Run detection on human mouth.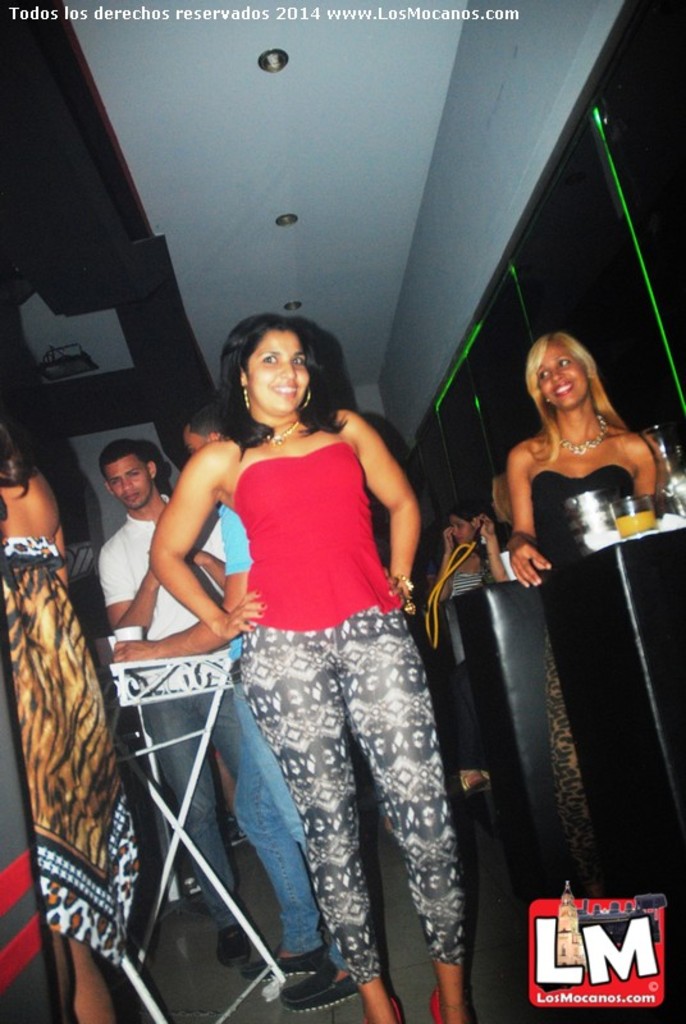
Result: {"x1": 122, "y1": 488, "x2": 143, "y2": 504}.
